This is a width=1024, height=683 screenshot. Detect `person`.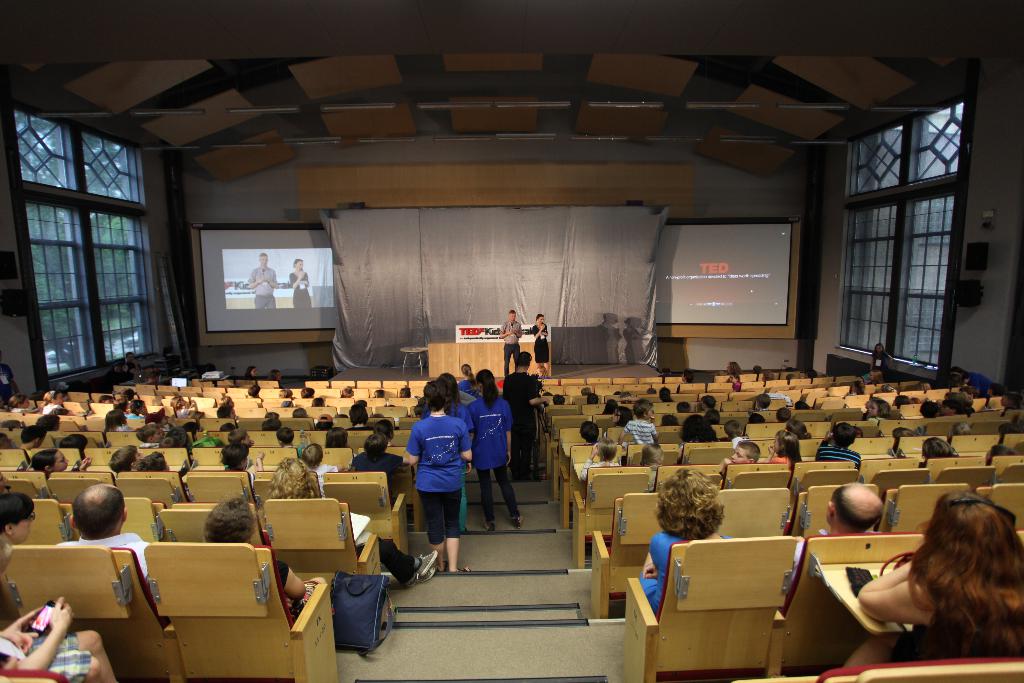
719,440,760,486.
